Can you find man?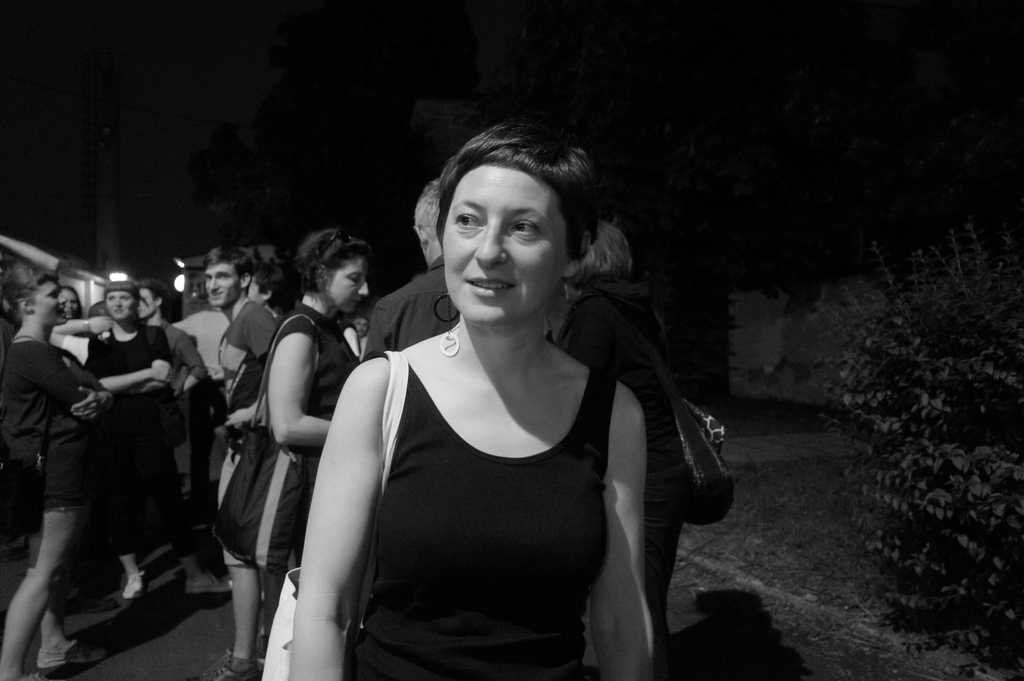
Yes, bounding box: locate(138, 284, 220, 411).
